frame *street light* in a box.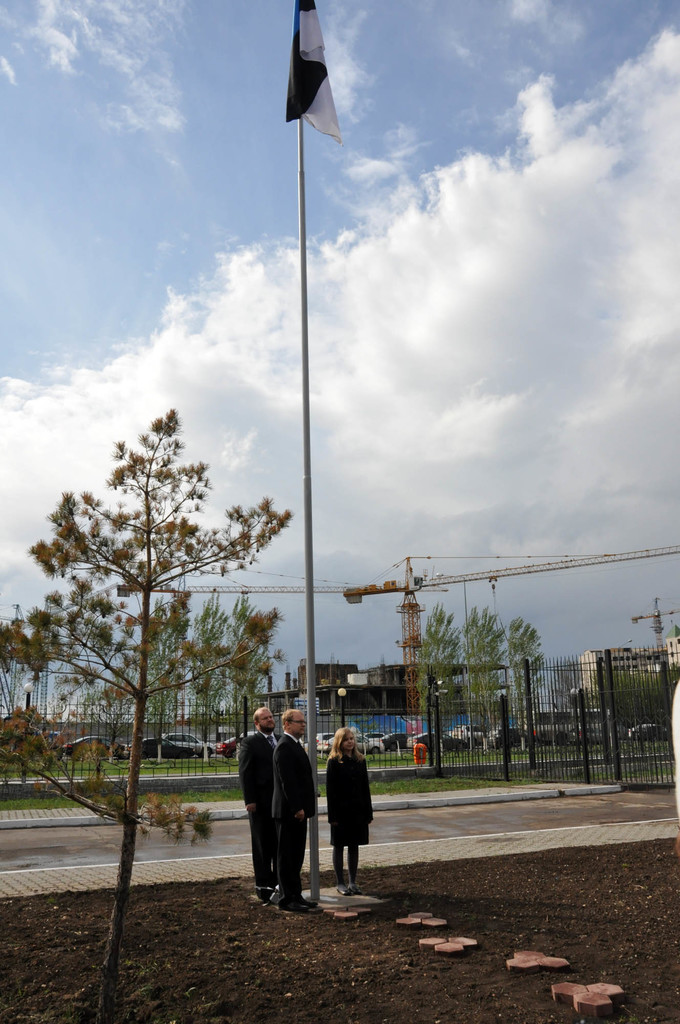
x1=339 y1=687 x2=350 y2=725.
